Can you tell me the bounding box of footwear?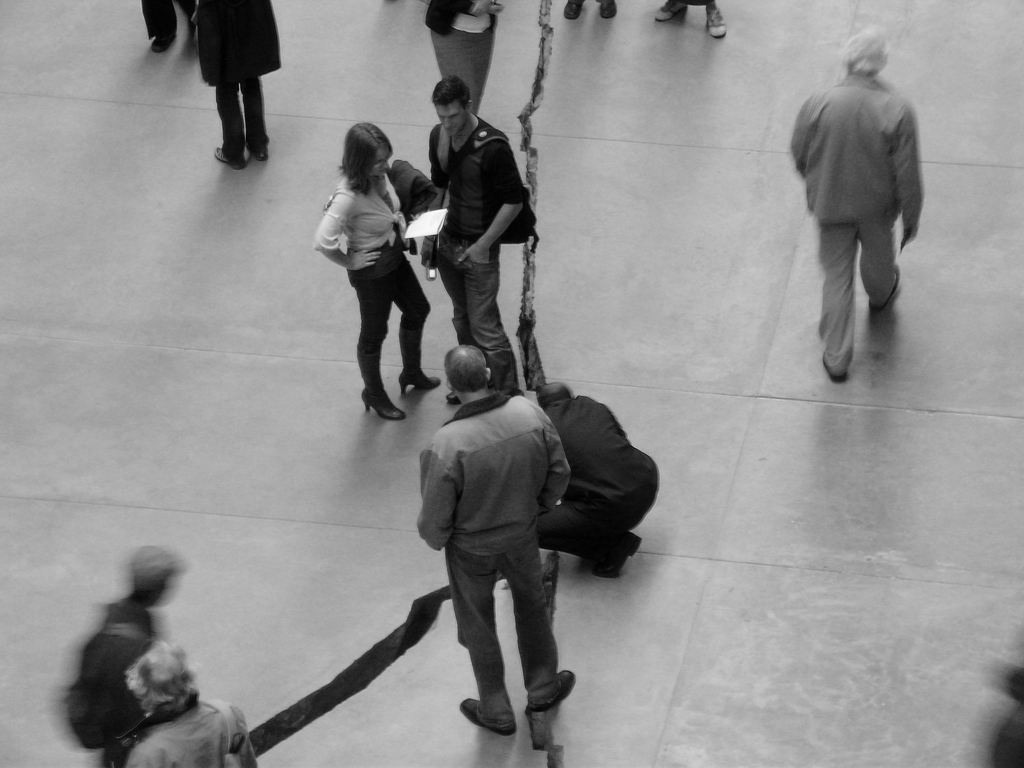
(x1=152, y1=31, x2=174, y2=54).
